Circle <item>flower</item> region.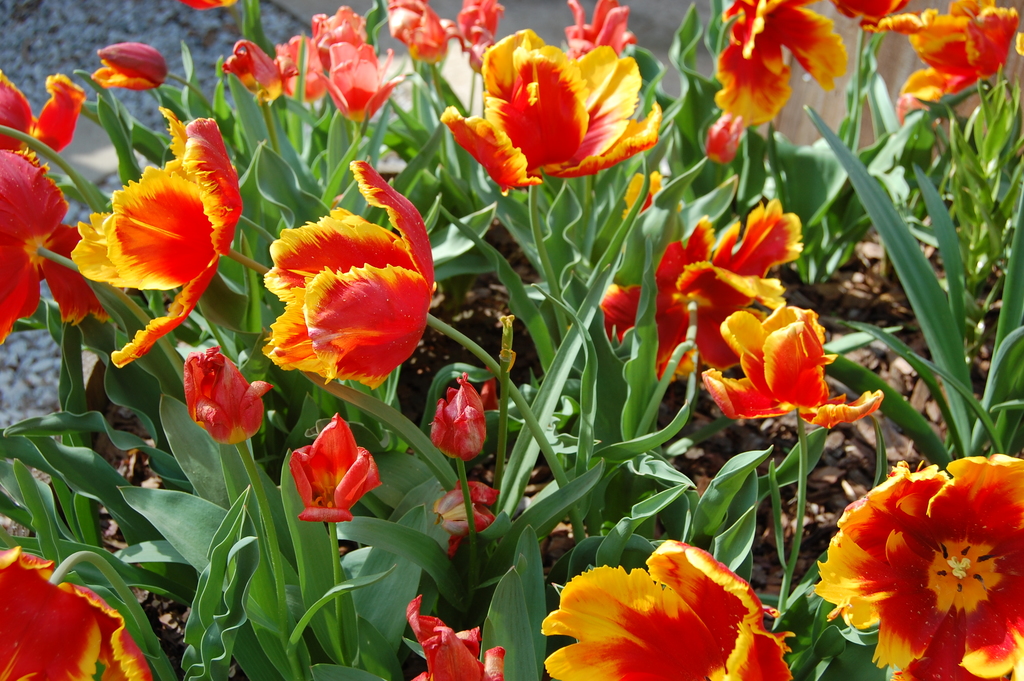
Region: region(185, 344, 270, 452).
